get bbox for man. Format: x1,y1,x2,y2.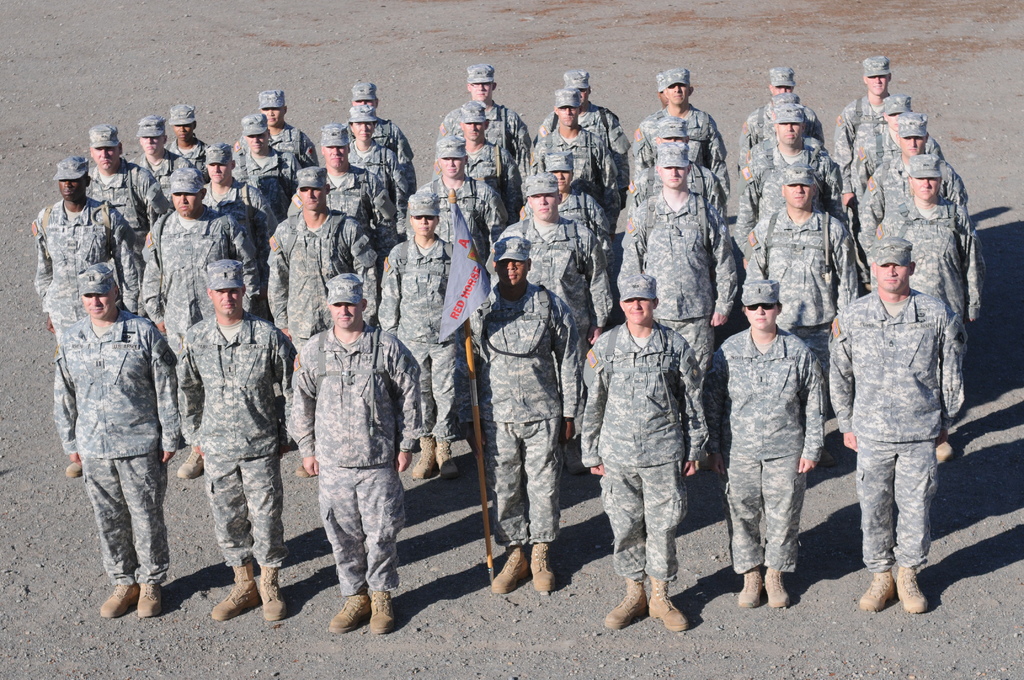
540,70,626,186.
